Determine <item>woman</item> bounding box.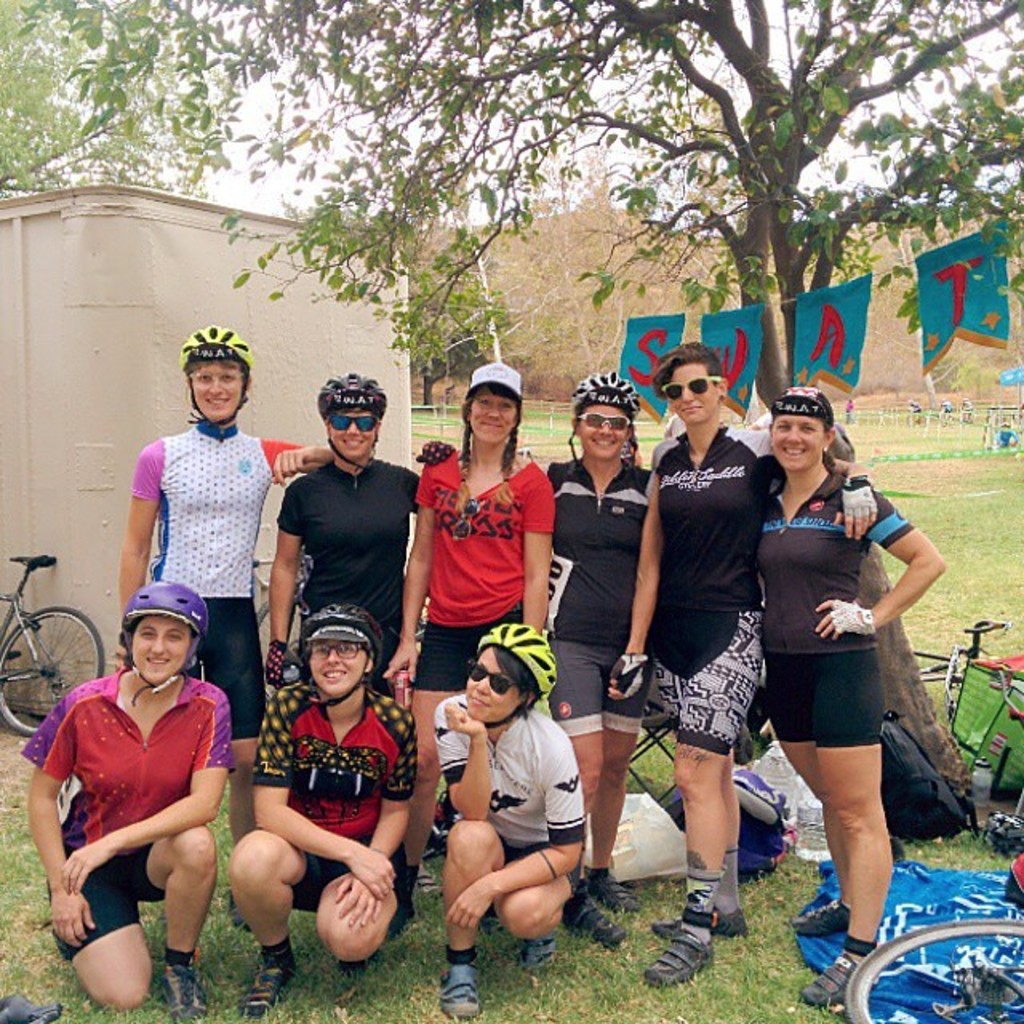
Determined: 554/371/659/931.
